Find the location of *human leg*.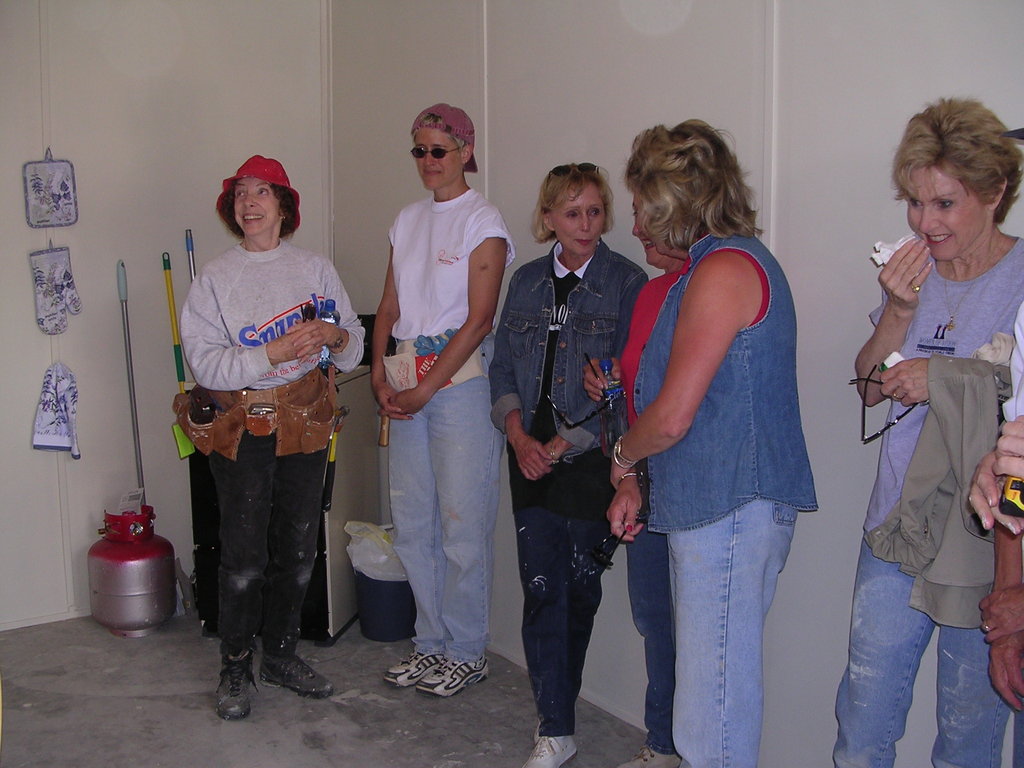
Location: x1=192 y1=410 x2=279 y2=721.
